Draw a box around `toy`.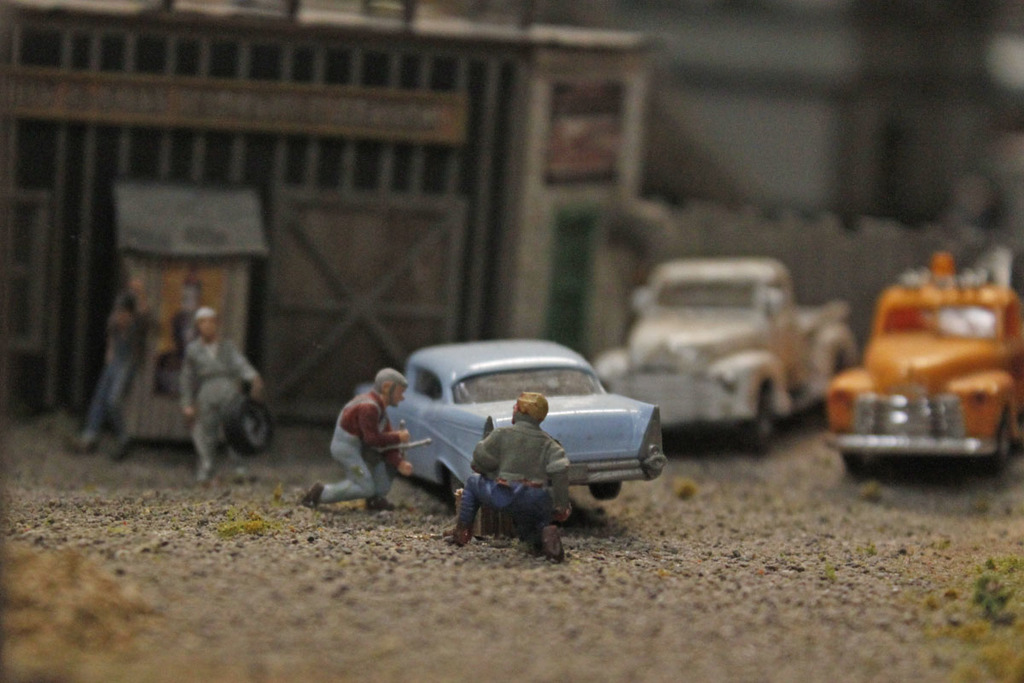
box=[183, 307, 264, 481].
